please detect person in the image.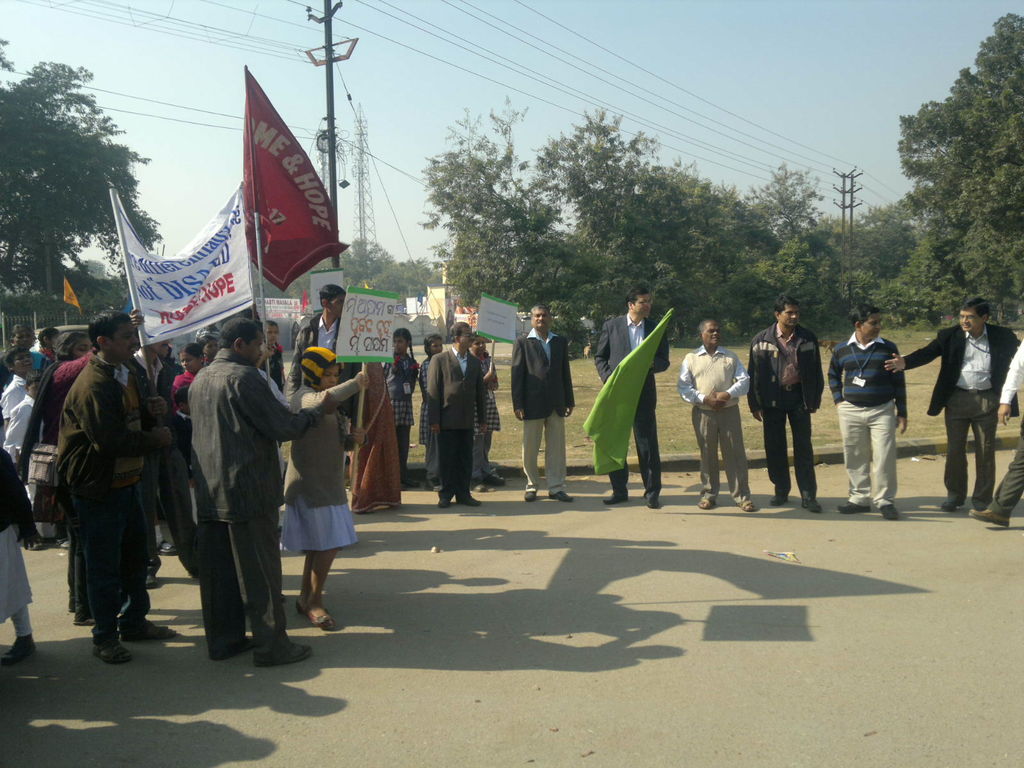
crop(826, 298, 906, 514).
